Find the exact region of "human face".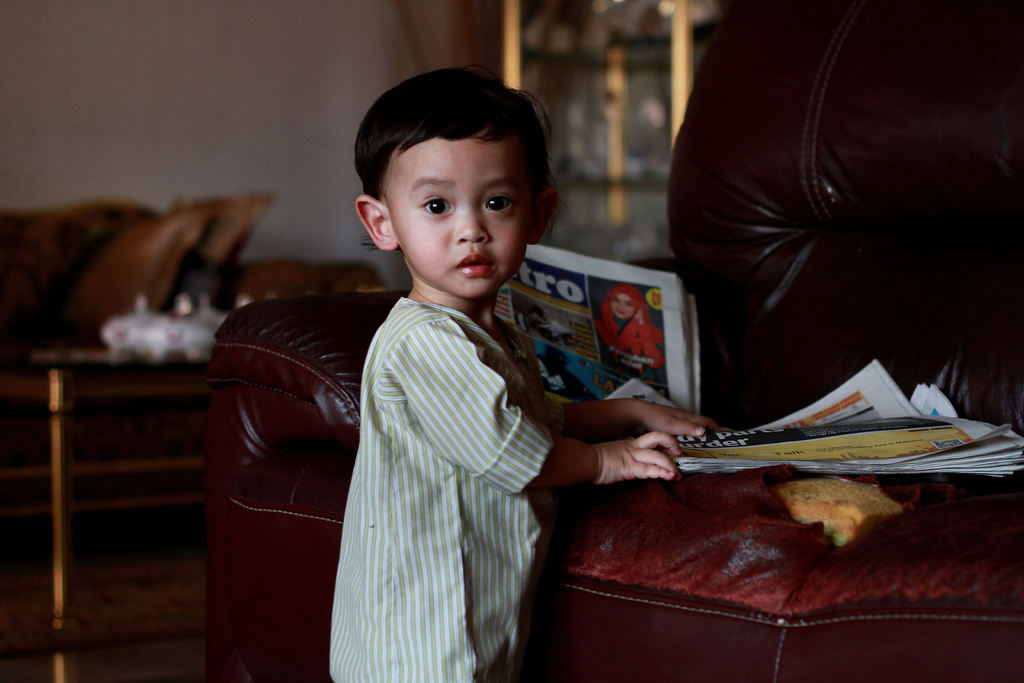
Exact region: (left=609, top=288, right=635, bottom=320).
